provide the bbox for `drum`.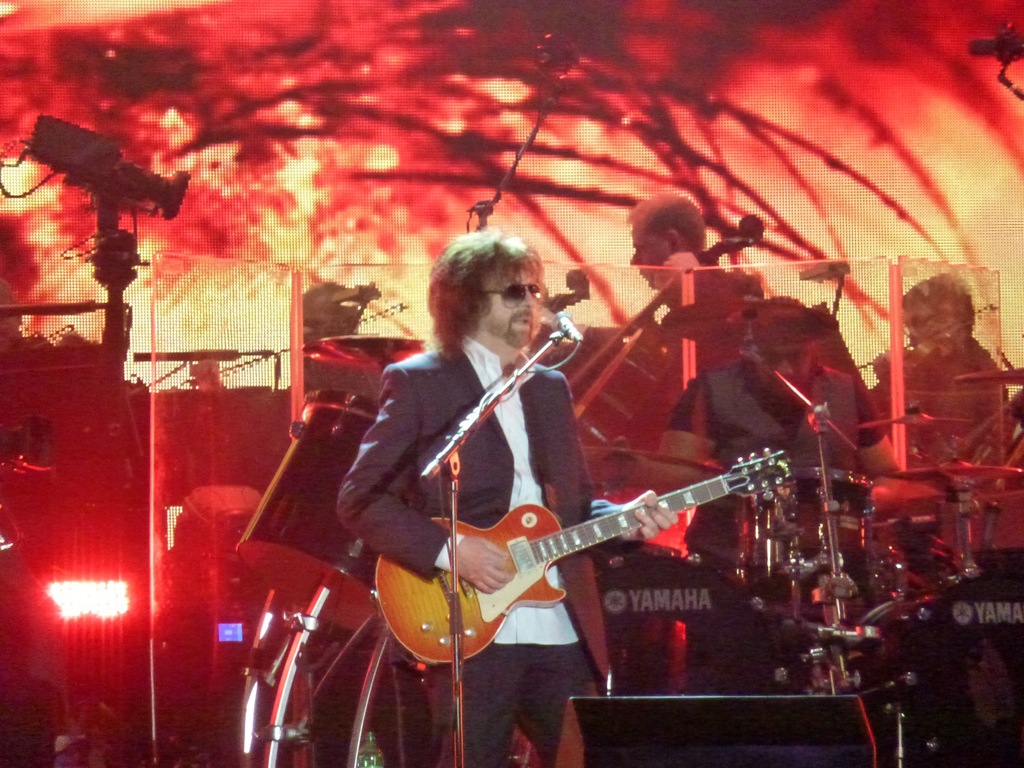
<region>235, 388, 381, 635</region>.
